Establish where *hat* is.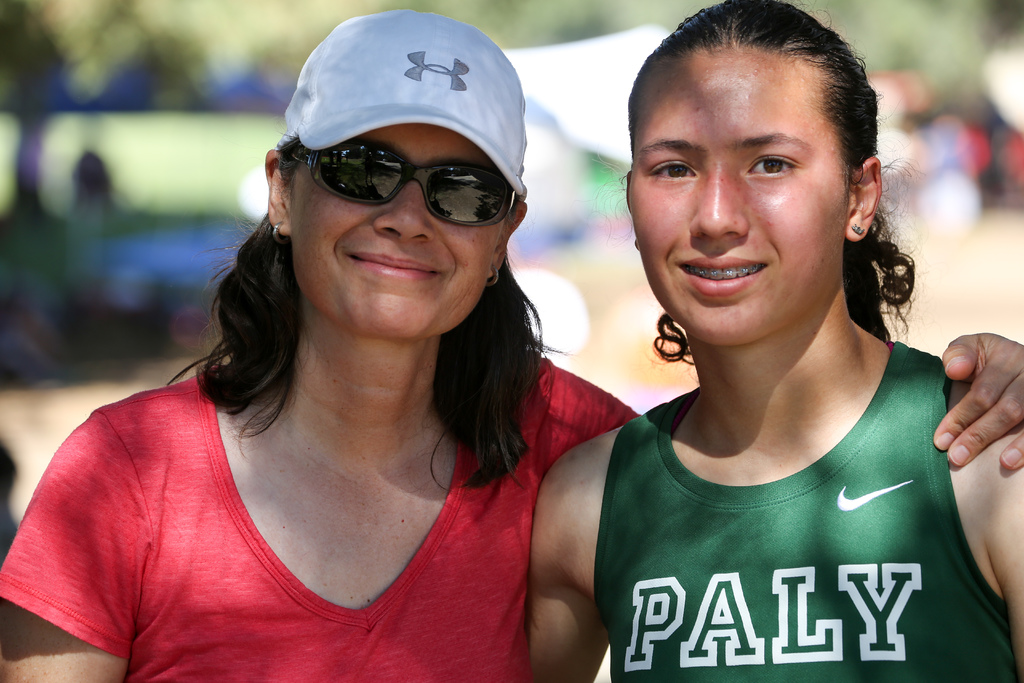
Established at <bbox>282, 8, 529, 195</bbox>.
